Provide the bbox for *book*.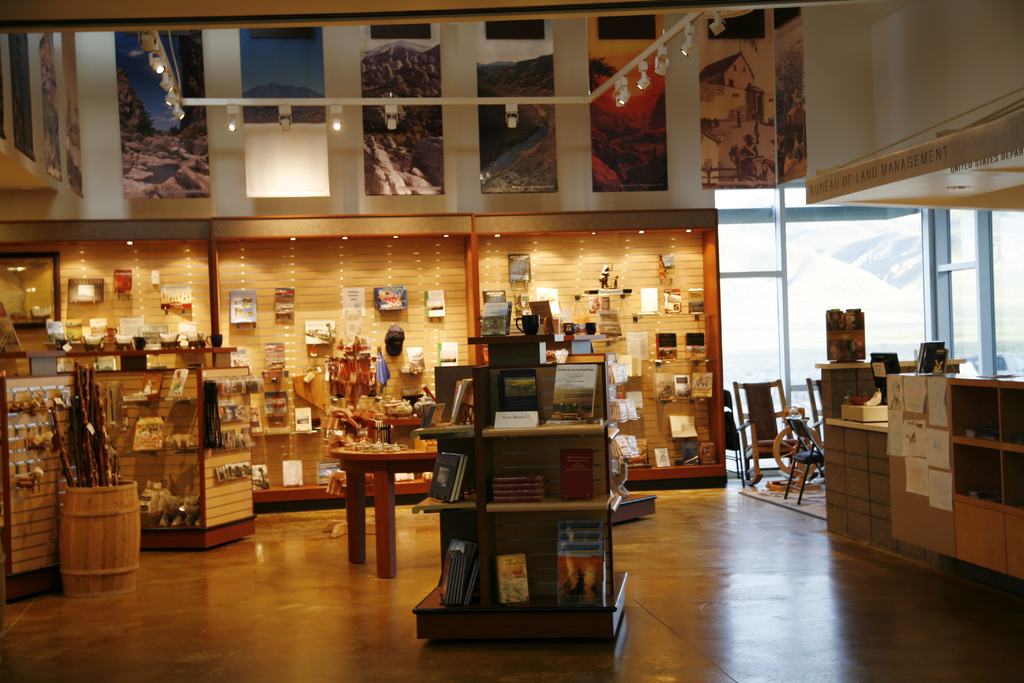
x1=495 y1=550 x2=529 y2=605.
